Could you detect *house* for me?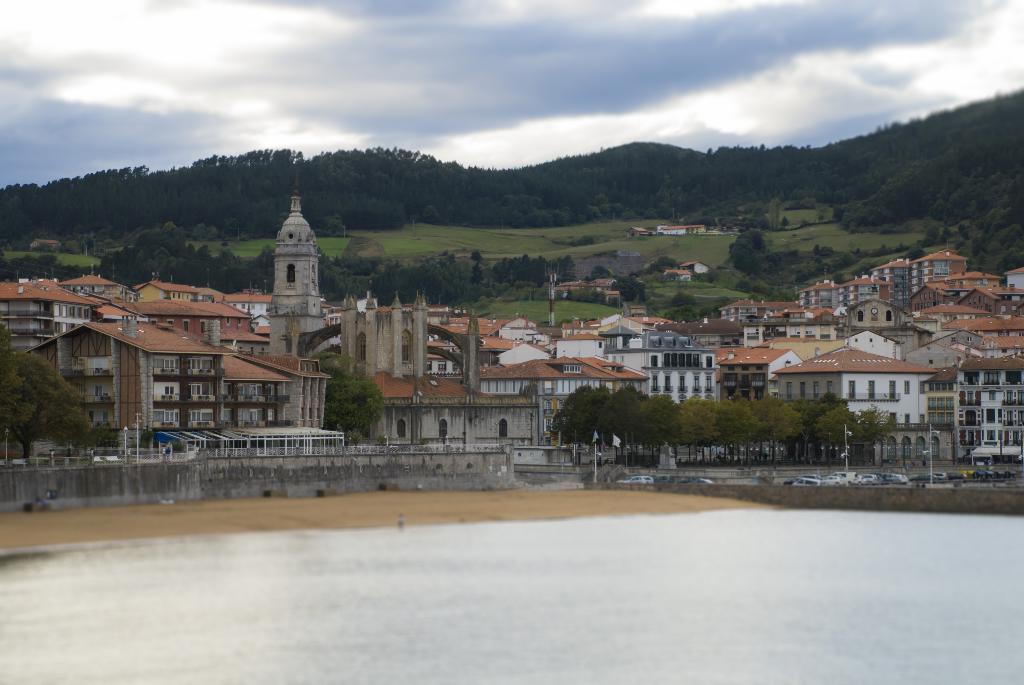
Detection result: {"x1": 266, "y1": 164, "x2": 540, "y2": 450}.
